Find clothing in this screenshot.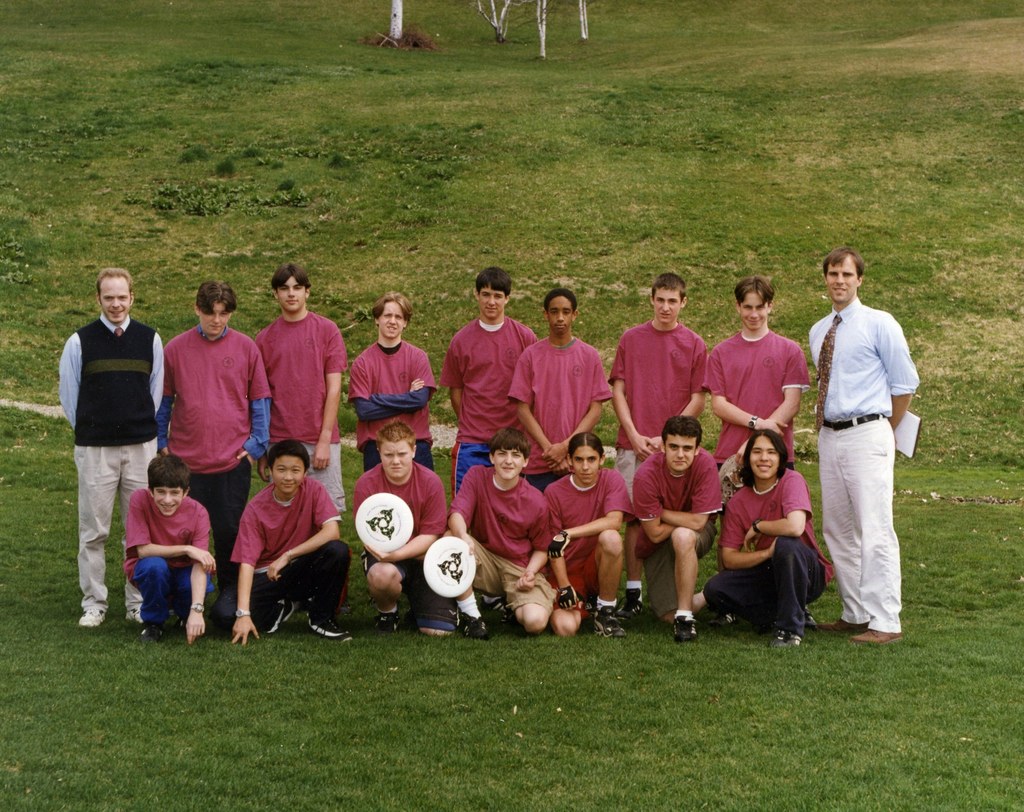
The bounding box for clothing is 811, 254, 925, 619.
